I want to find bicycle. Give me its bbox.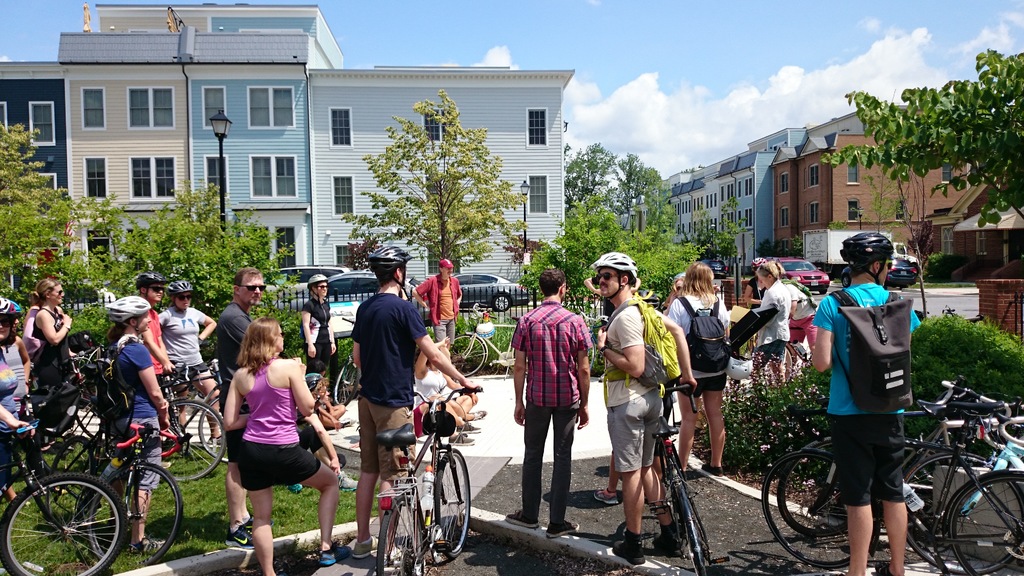
451,312,524,389.
